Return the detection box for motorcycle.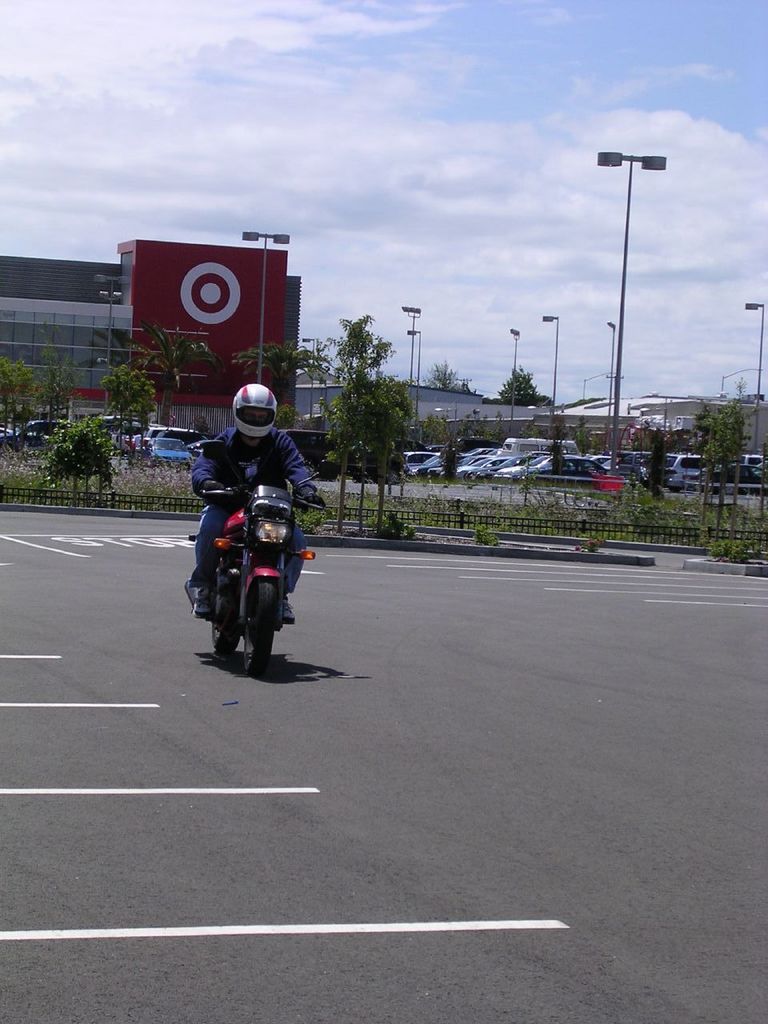
{"x1": 187, "y1": 484, "x2": 330, "y2": 678}.
